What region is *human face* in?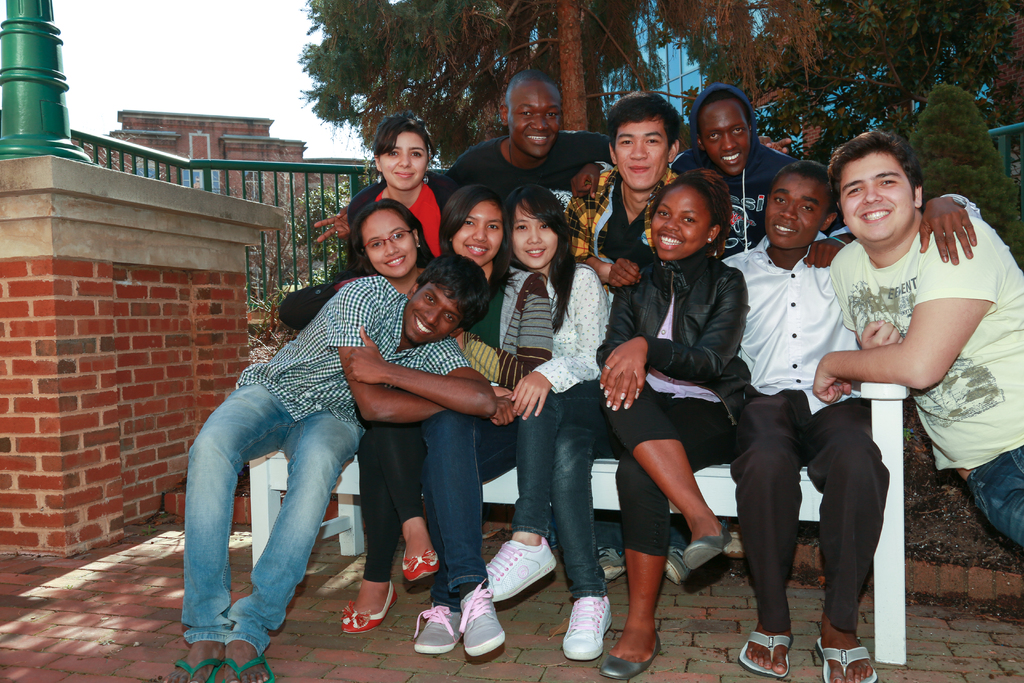
pyautogui.locateOnScreen(838, 149, 914, 242).
